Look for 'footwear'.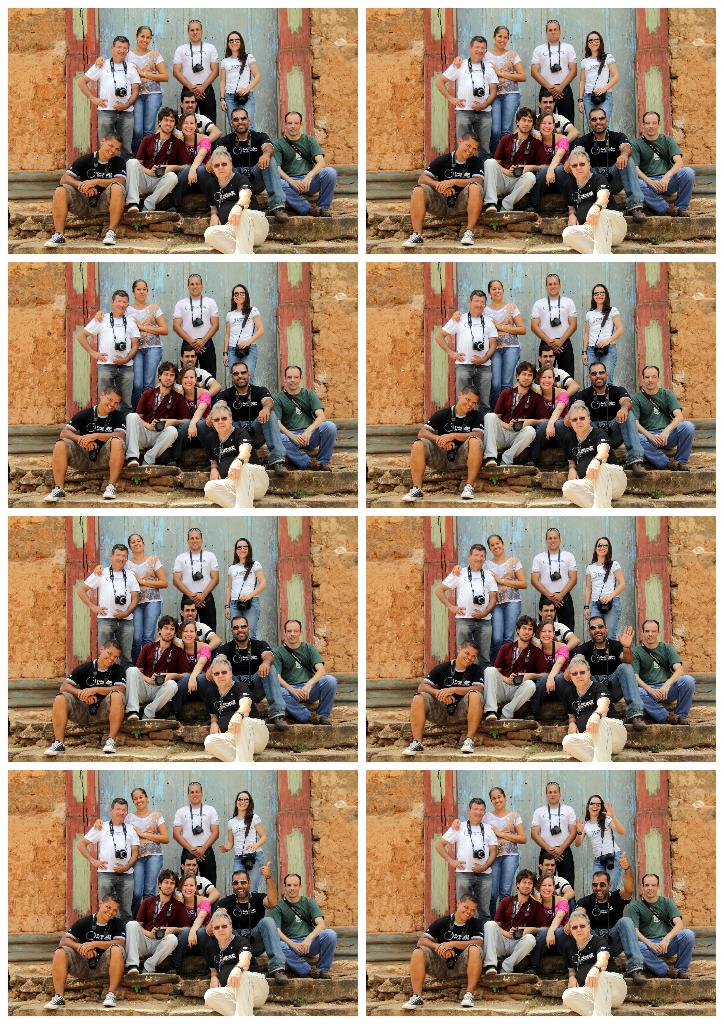
Found: 307, 968, 335, 982.
